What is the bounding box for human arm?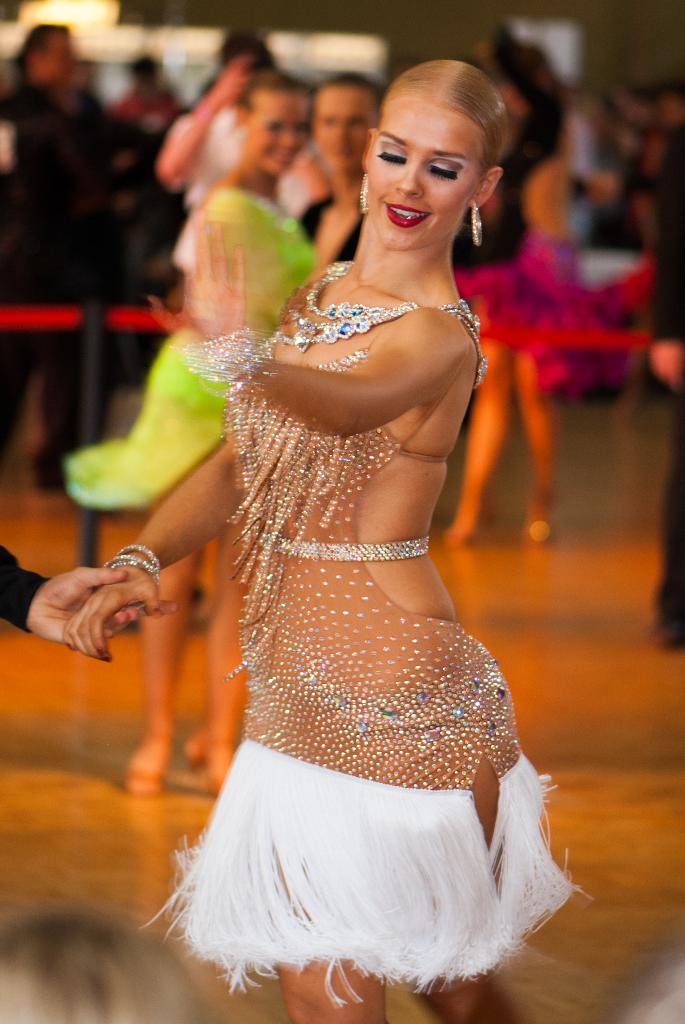
box(157, 45, 261, 197).
